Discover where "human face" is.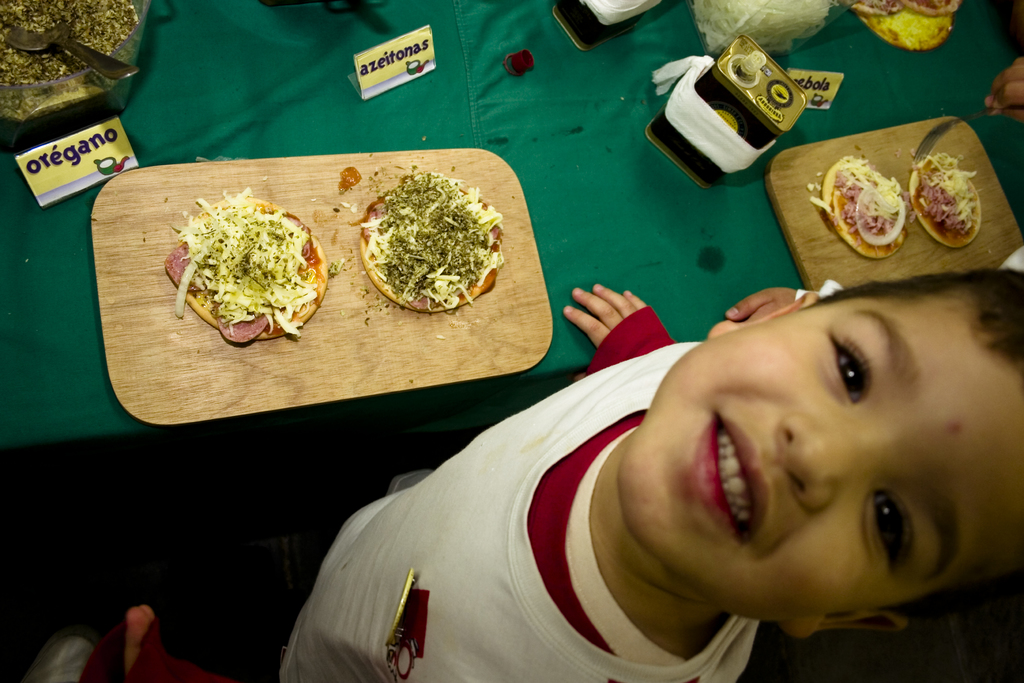
Discovered at {"left": 618, "top": 284, "right": 1023, "bottom": 623}.
